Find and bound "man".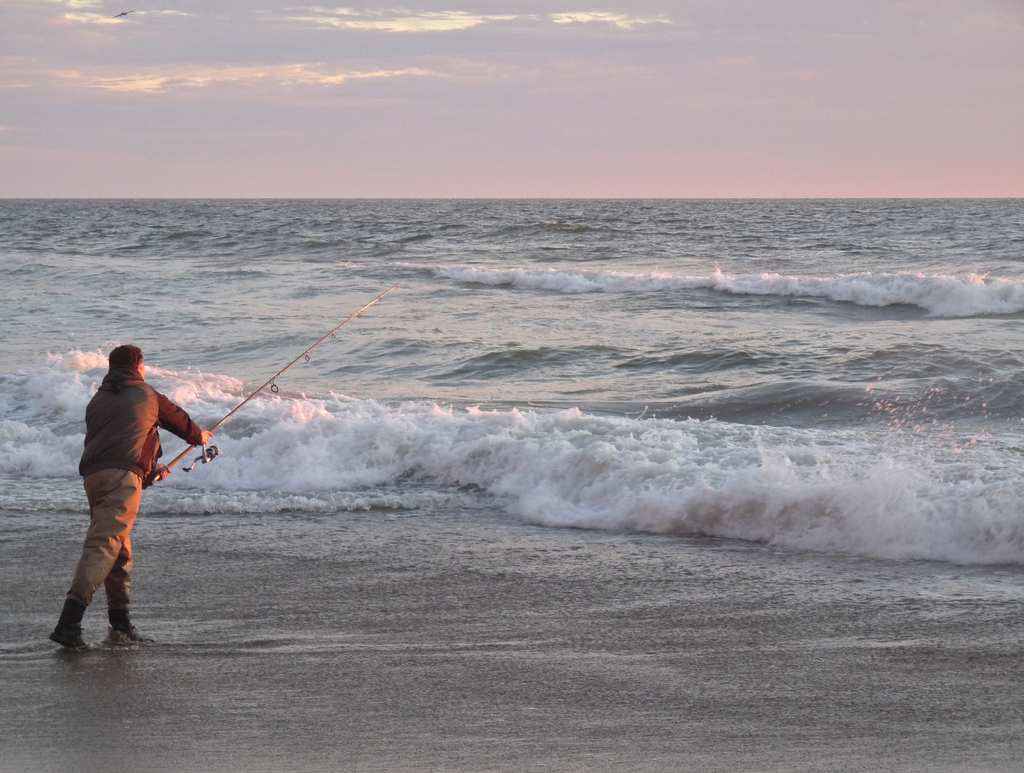
Bound: 47 323 209 659.
